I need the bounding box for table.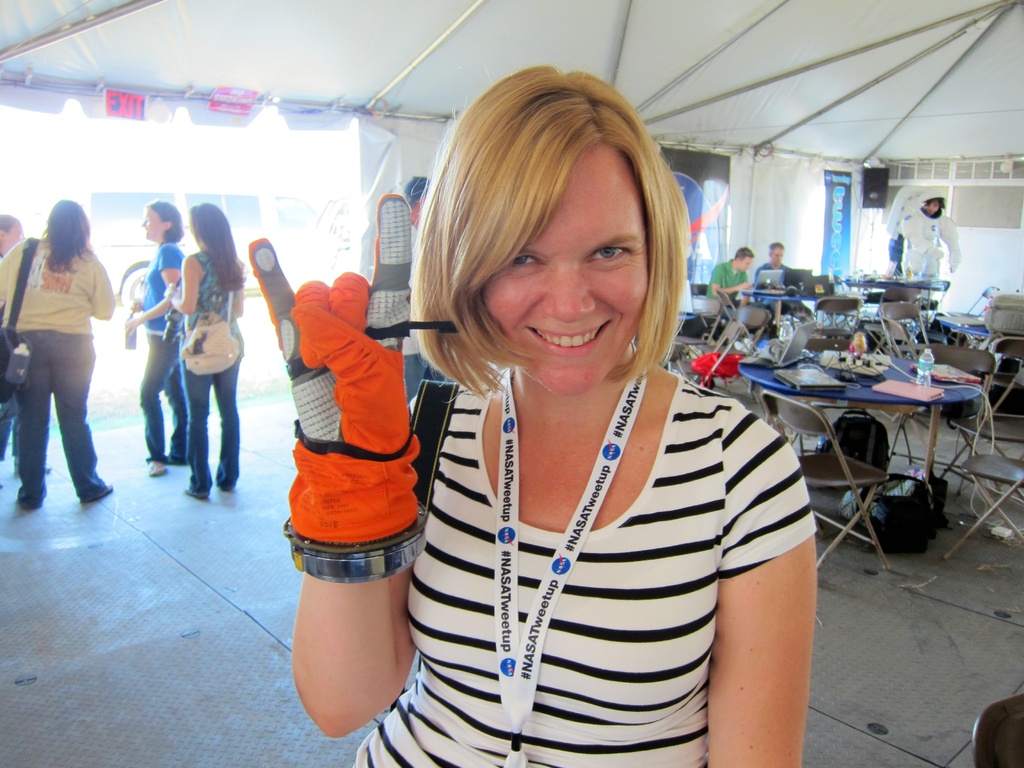
Here it is: {"x1": 744, "y1": 292, "x2": 819, "y2": 336}.
